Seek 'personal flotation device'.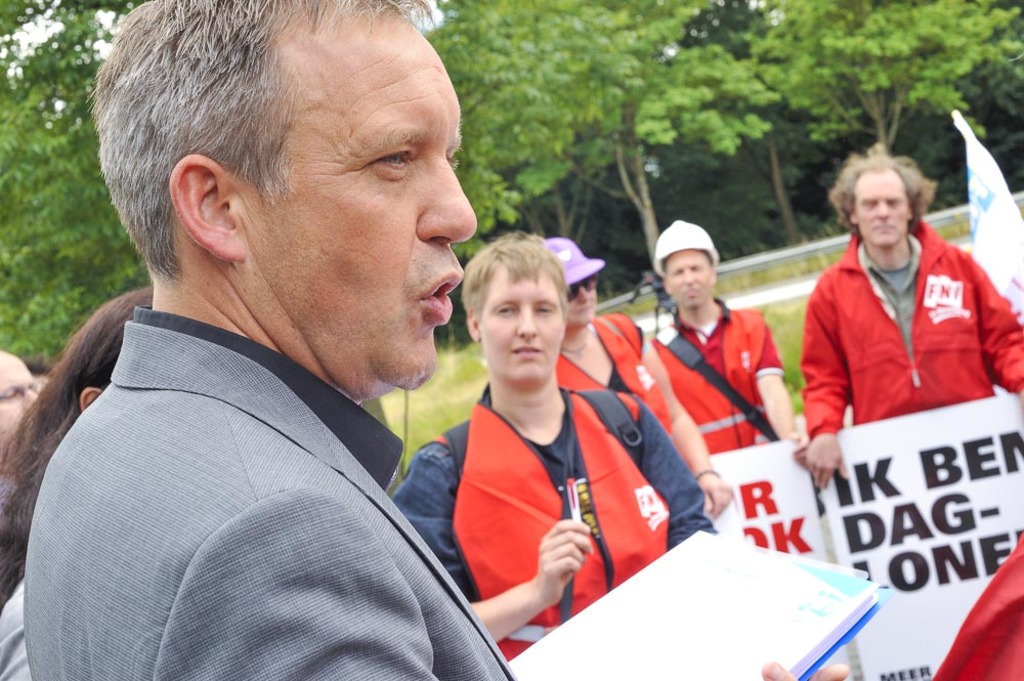
[554, 307, 683, 466].
